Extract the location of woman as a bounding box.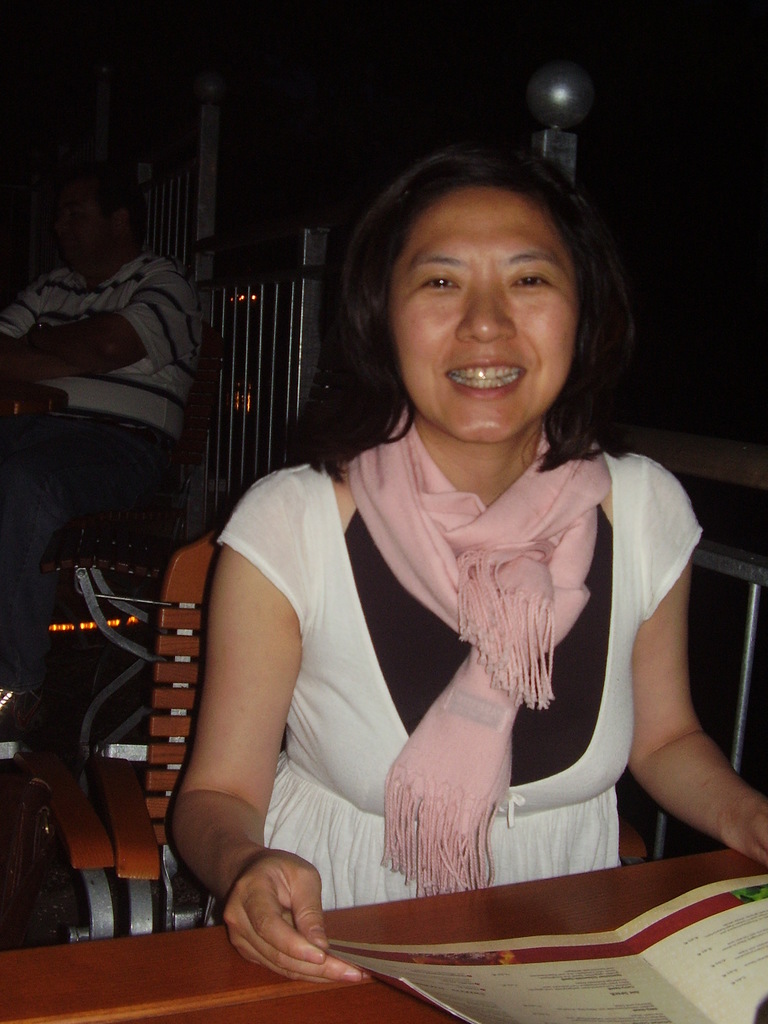
pyautogui.locateOnScreen(171, 159, 767, 984).
